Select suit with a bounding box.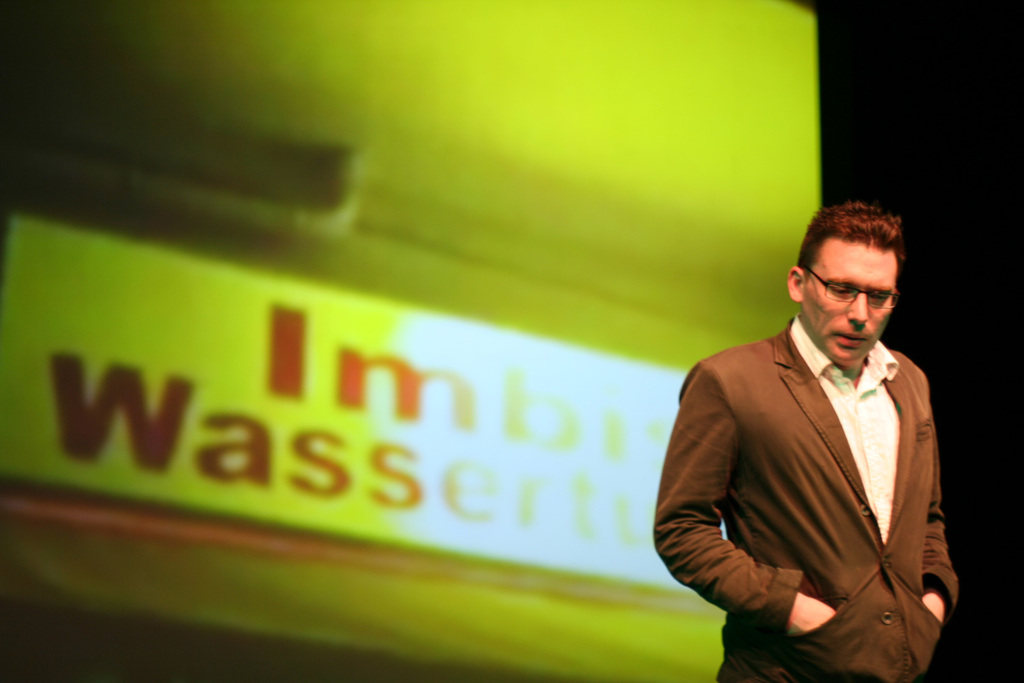
BBox(686, 303, 945, 663).
